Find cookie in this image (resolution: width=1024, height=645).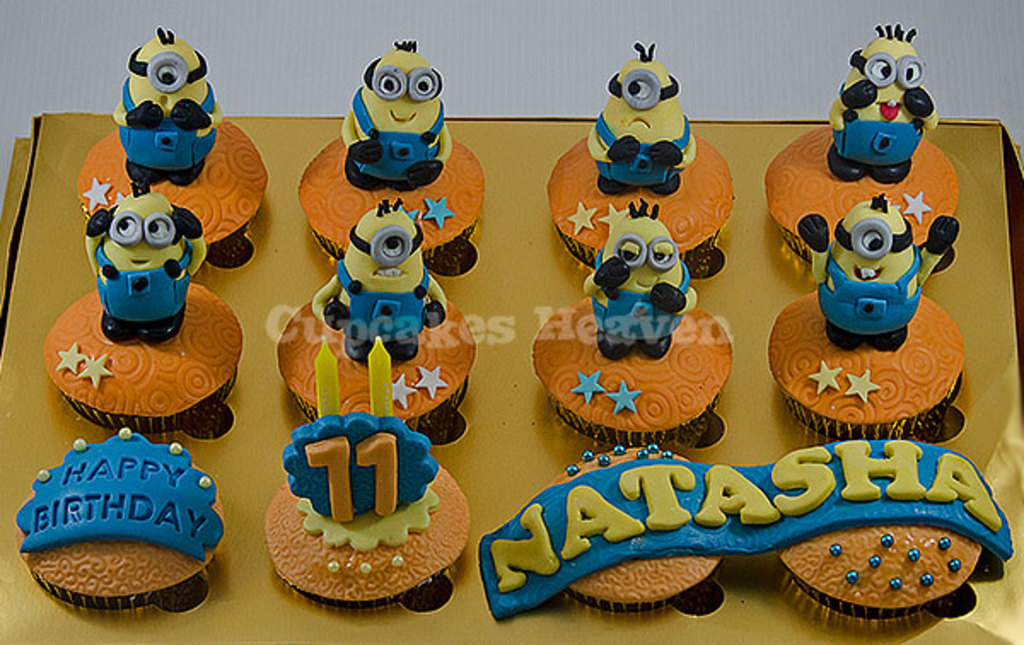
bbox=(770, 517, 990, 619).
